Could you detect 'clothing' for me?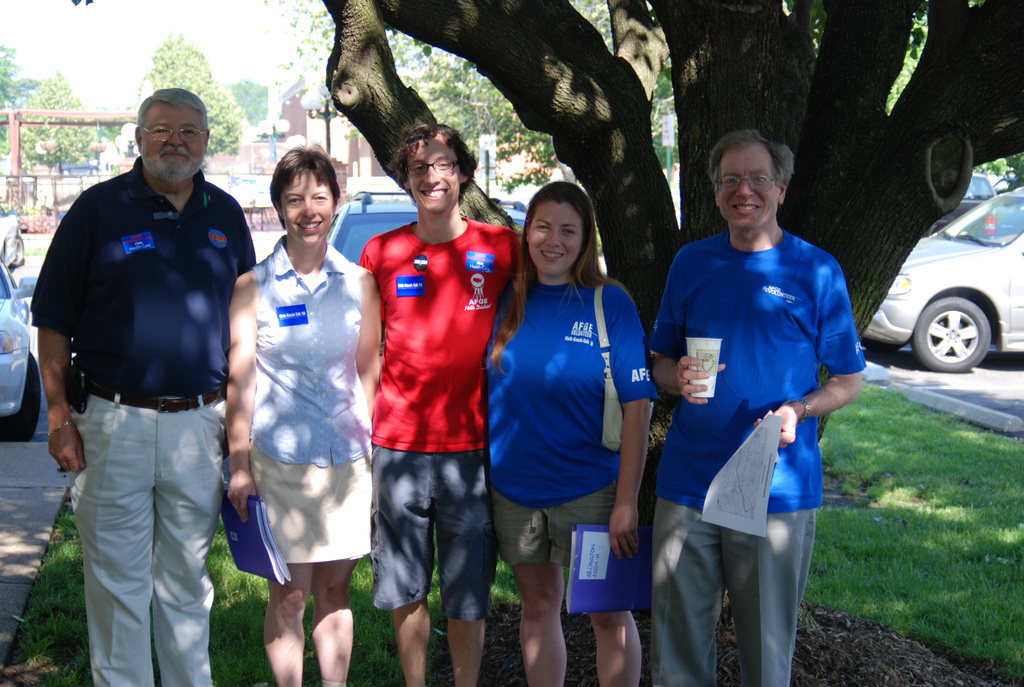
Detection result: bbox=[463, 266, 685, 585].
